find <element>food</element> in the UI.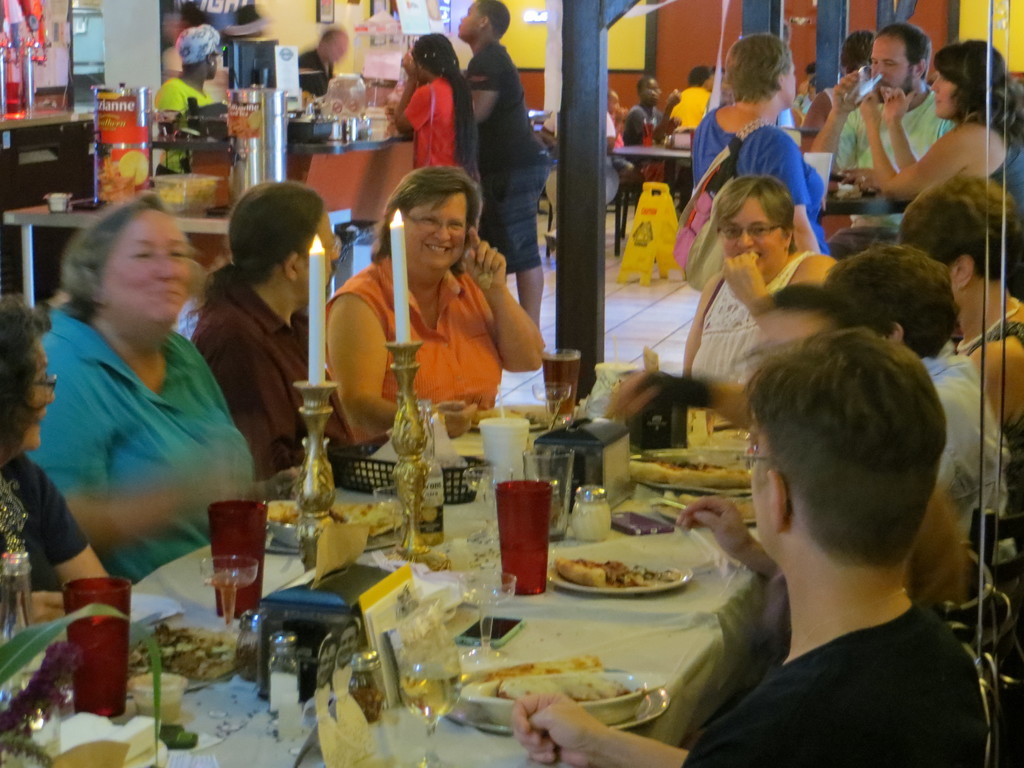
UI element at {"left": 97, "top": 151, "right": 150, "bottom": 203}.
